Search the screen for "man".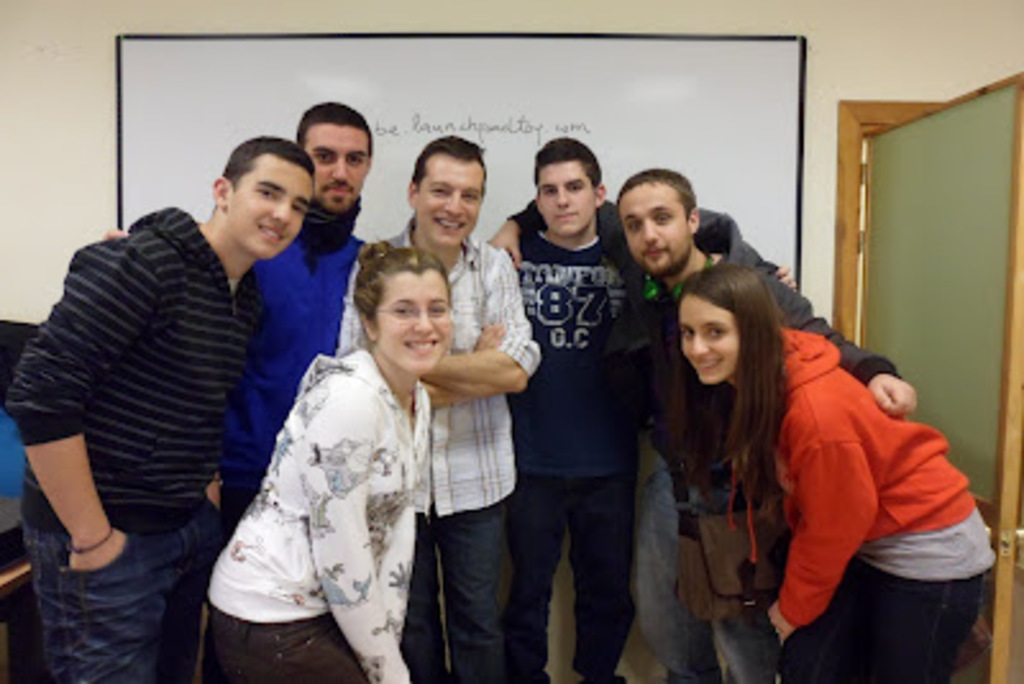
Found at <box>471,133,804,676</box>.
